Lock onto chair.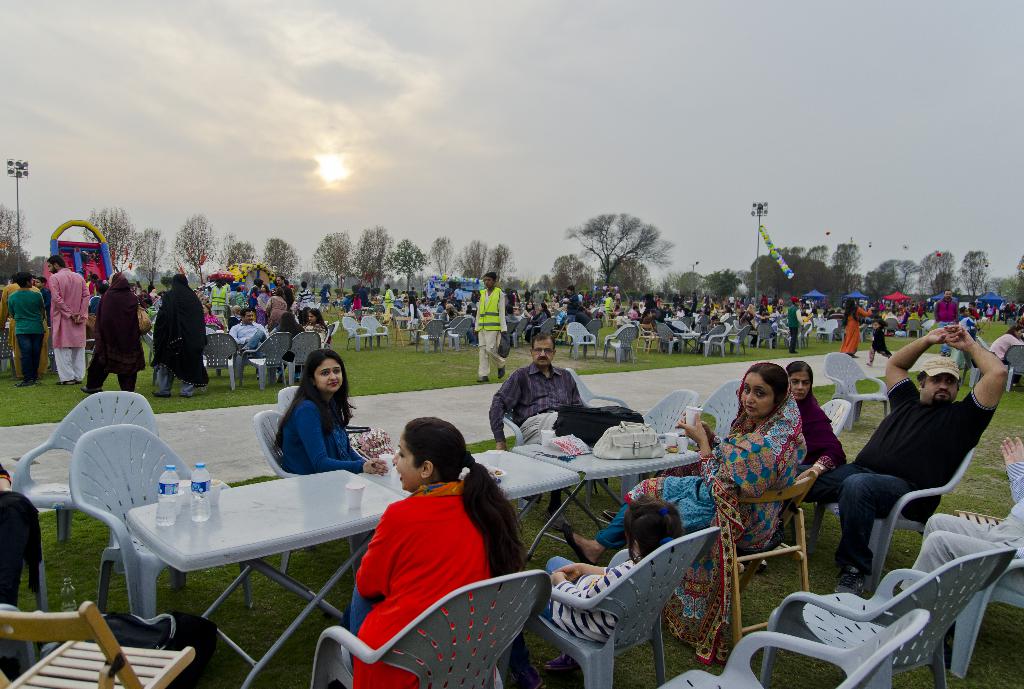
Locked: 701 381 745 441.
